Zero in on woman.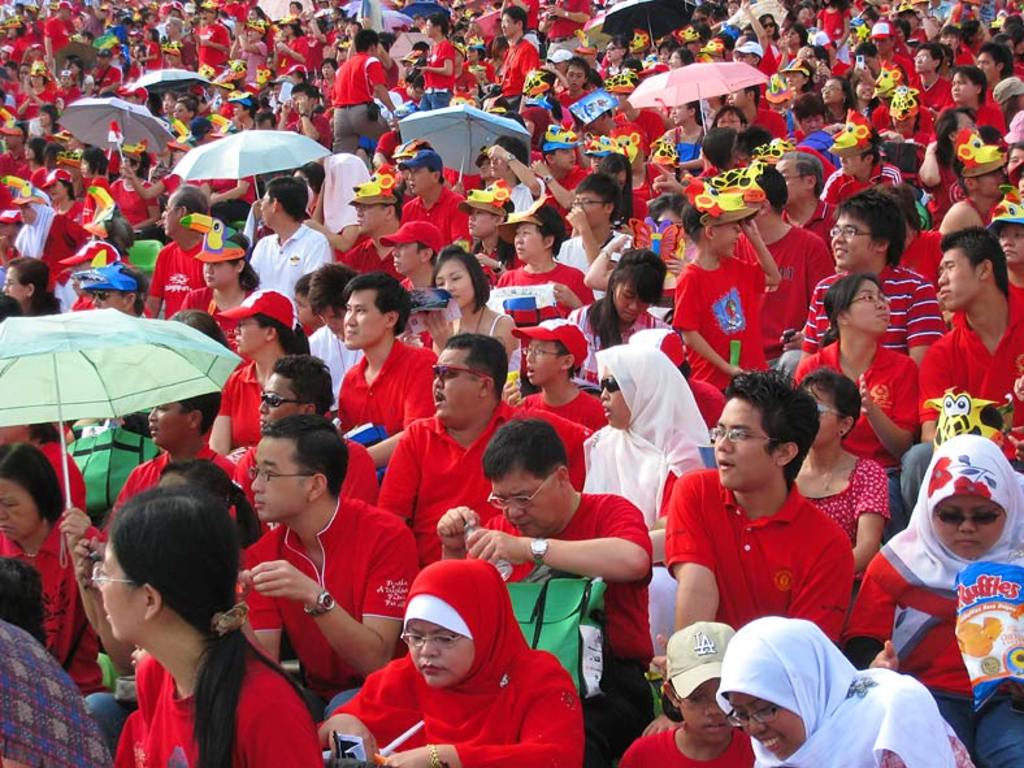
Zeroed in: Rect(815, 73, 851, 126).
